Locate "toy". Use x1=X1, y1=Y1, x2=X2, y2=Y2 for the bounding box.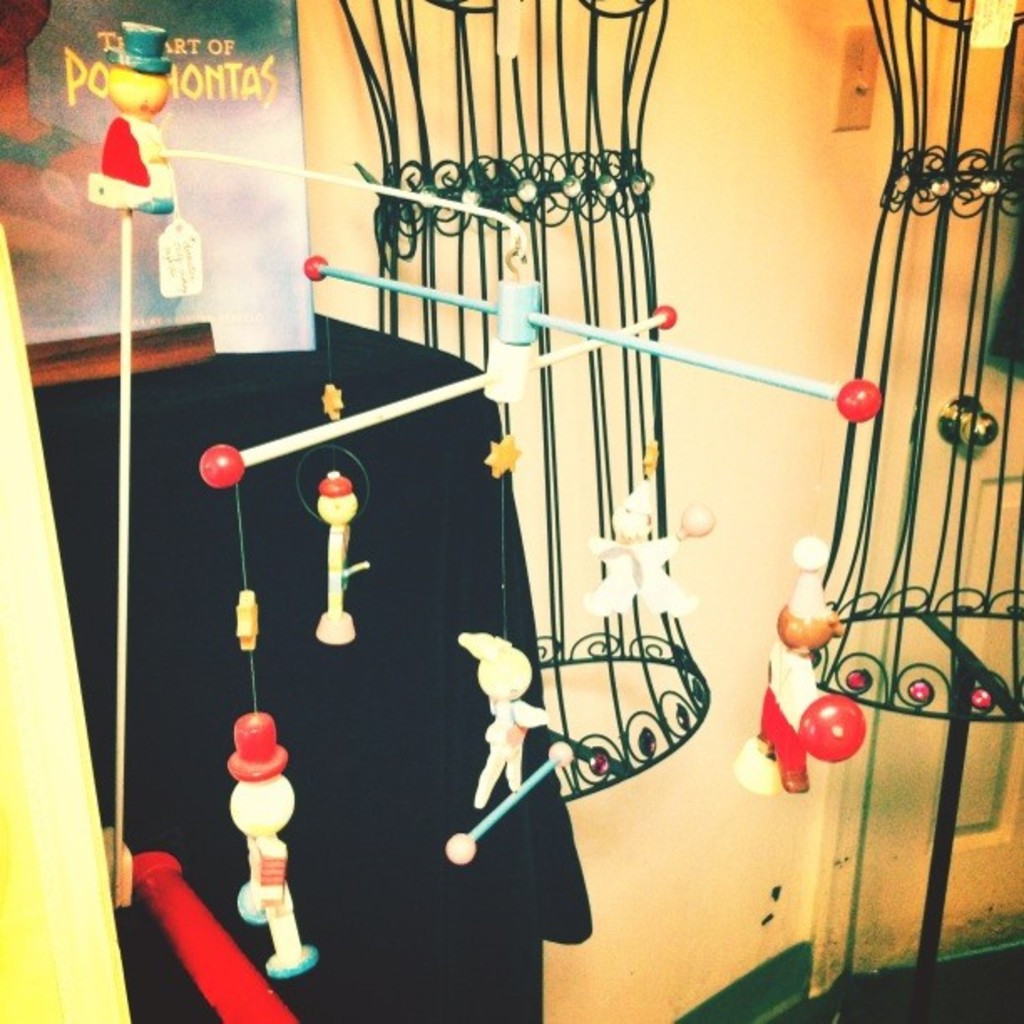
x1=637, y1=438, x2=663, y2=480.
